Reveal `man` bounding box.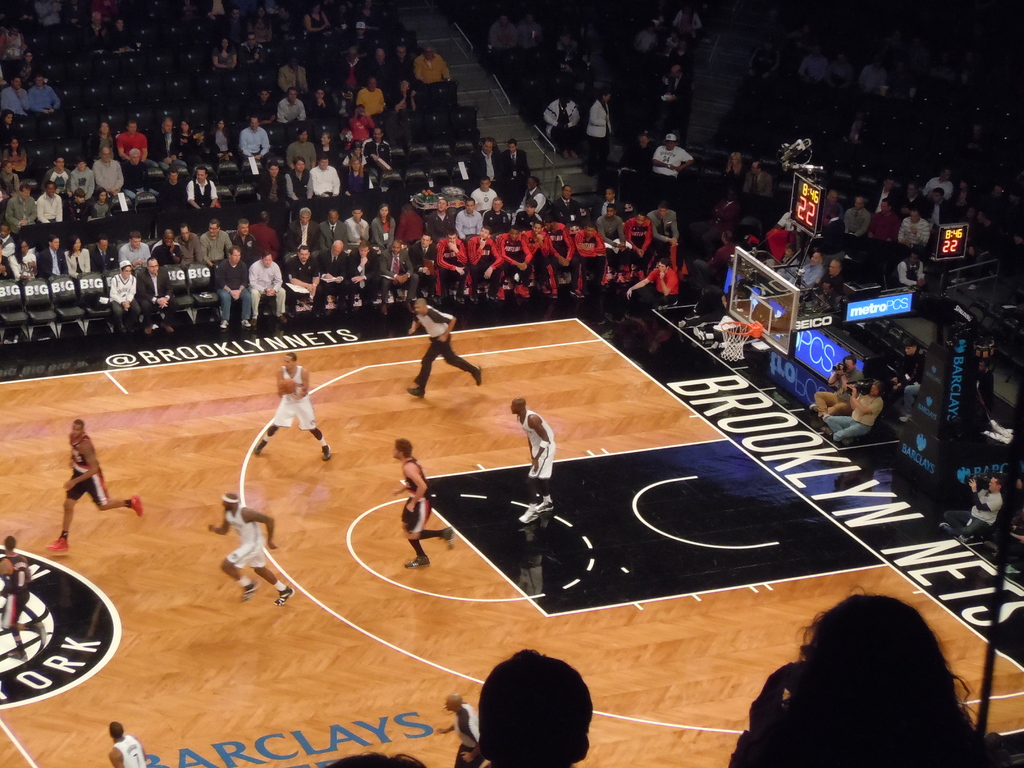
Revealed: detection(304, 157, 348, 201).
